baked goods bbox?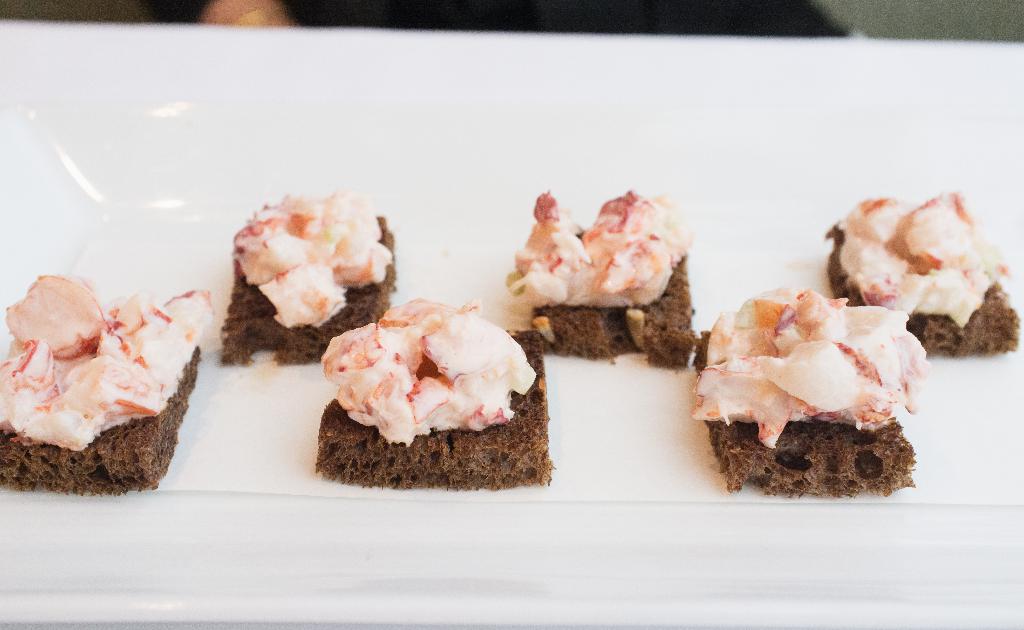
(x1=316, y1=292, x2=556, y2=490)
